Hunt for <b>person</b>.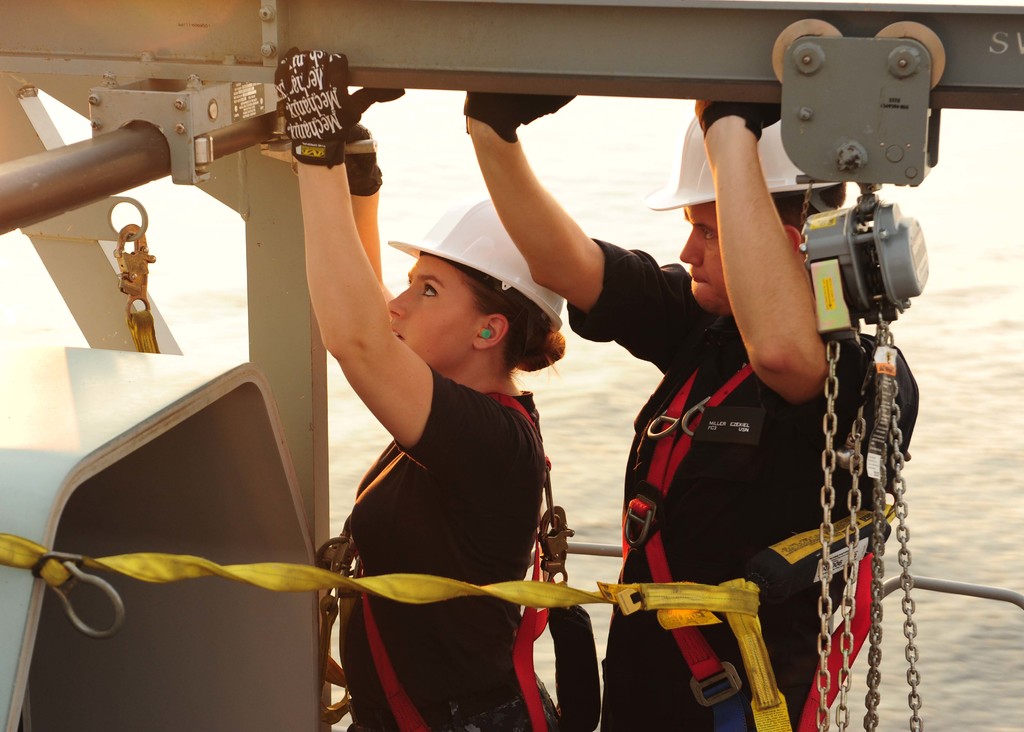
Hunted down at [468, 83, 922, 731].
